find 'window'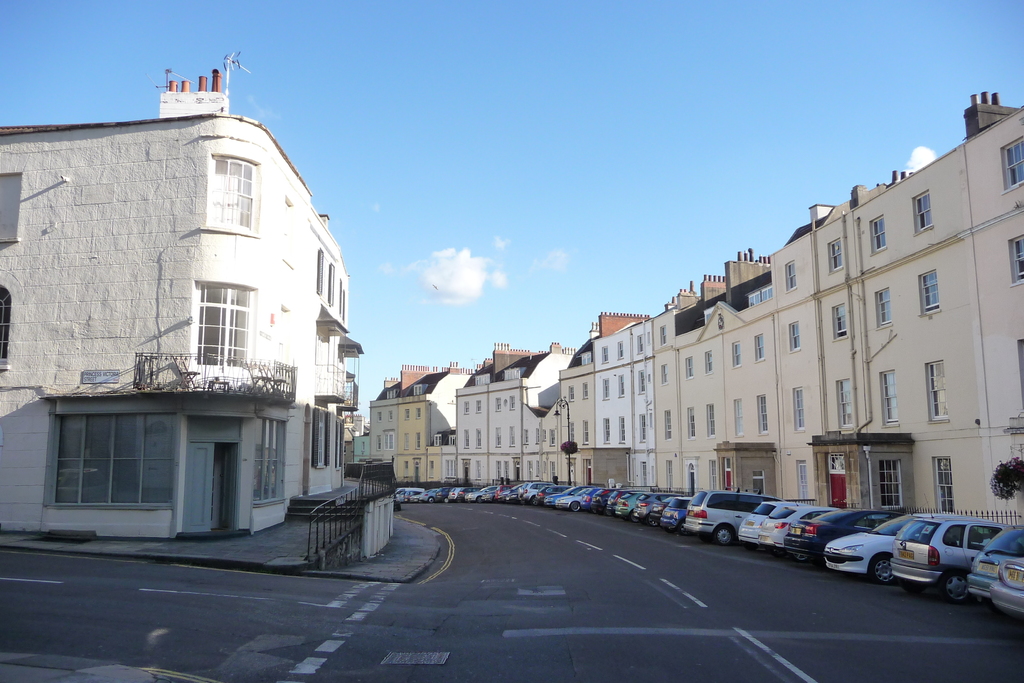
(825, 241, 847, 276)
